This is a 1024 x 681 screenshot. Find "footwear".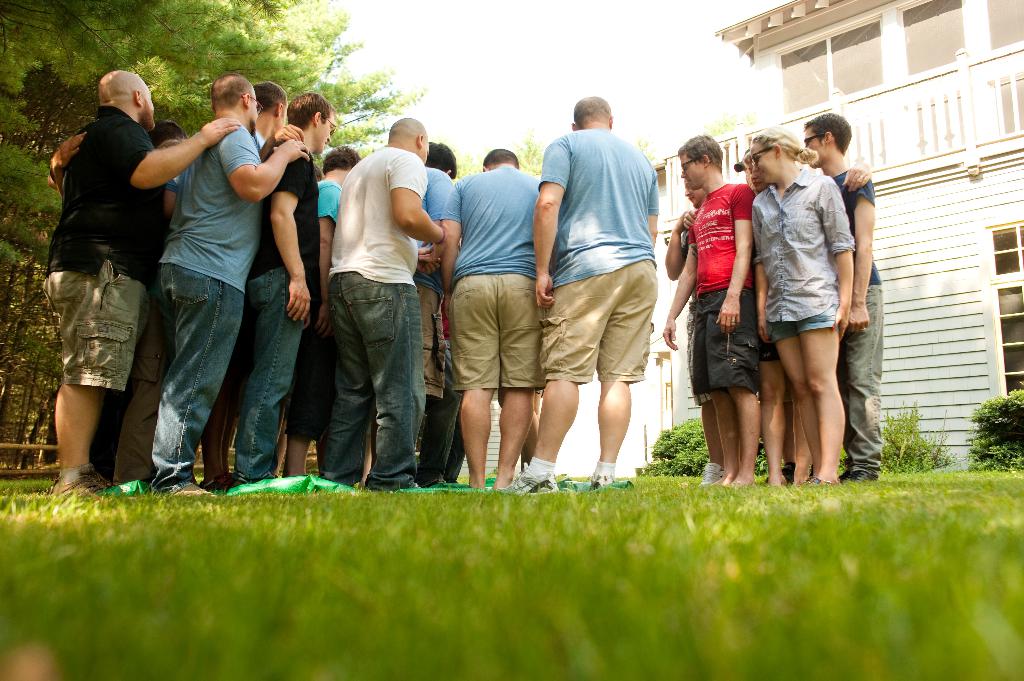
Bounding box: locate(589, 474, 614, 488).
